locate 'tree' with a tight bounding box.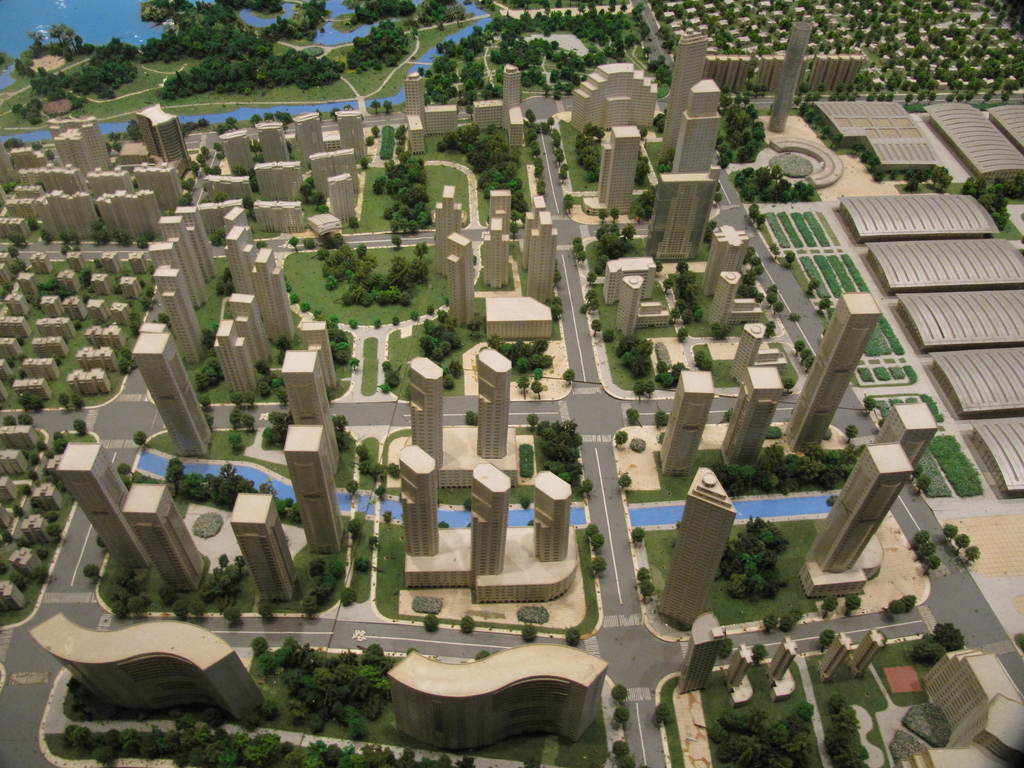
crop(244, 390, 255, 404).
